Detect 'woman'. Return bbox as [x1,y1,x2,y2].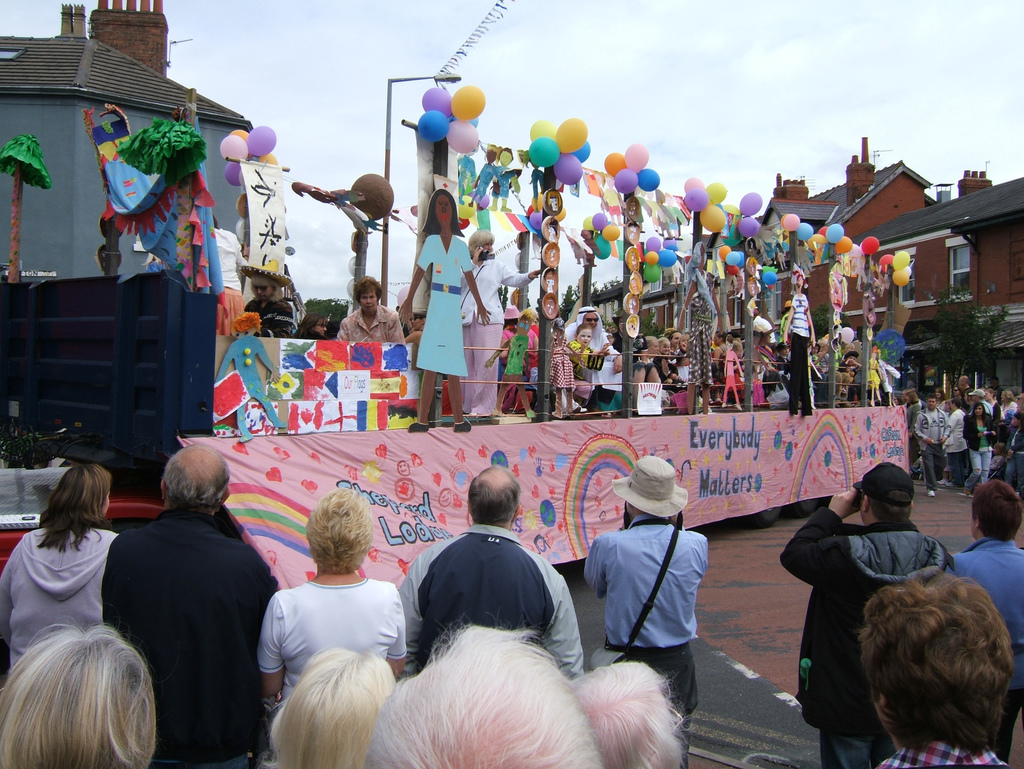
[402,311,426,346].
